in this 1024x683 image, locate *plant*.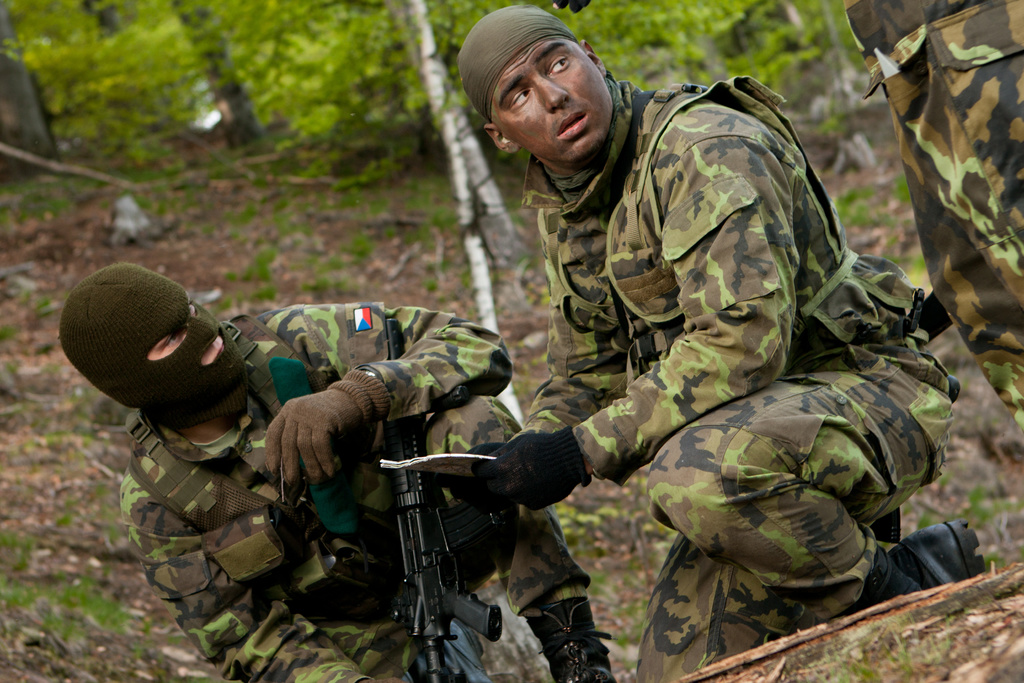
Bounding box: BBox(963, 486, 1023, 531).
